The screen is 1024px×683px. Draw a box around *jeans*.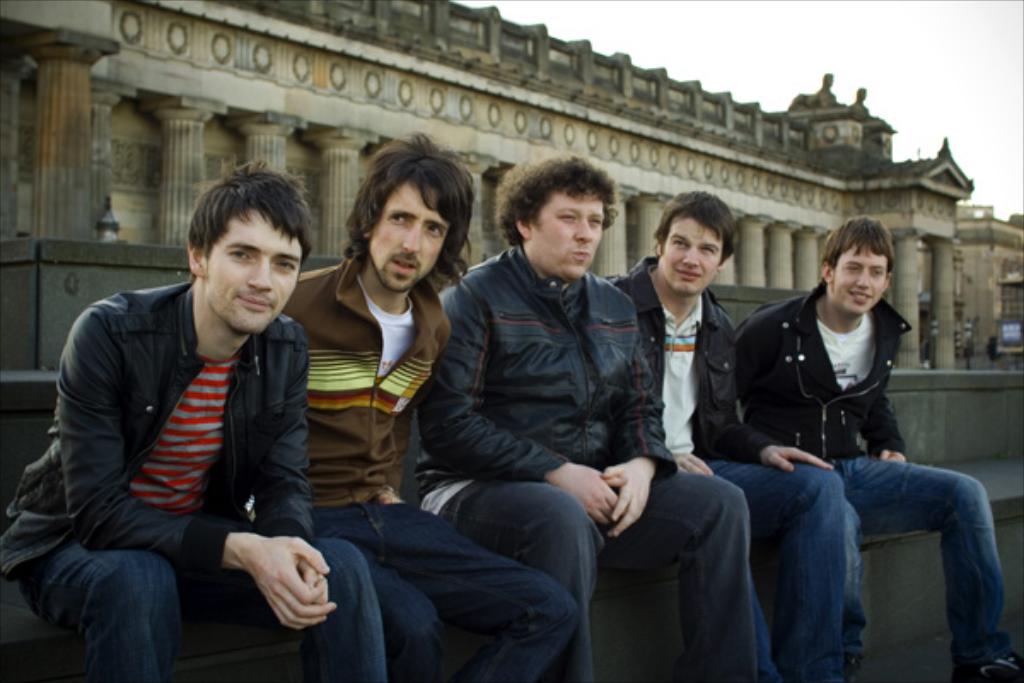
(22, 536, 382, 681).
